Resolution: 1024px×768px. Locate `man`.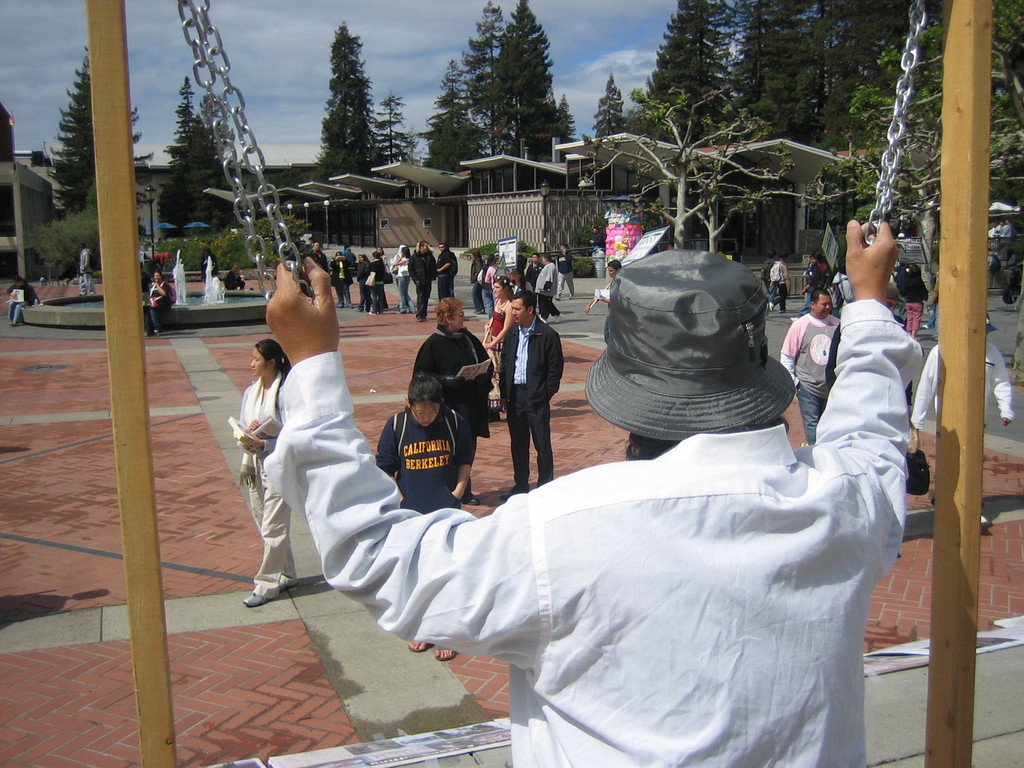
box(447, 242, 456, 284).
